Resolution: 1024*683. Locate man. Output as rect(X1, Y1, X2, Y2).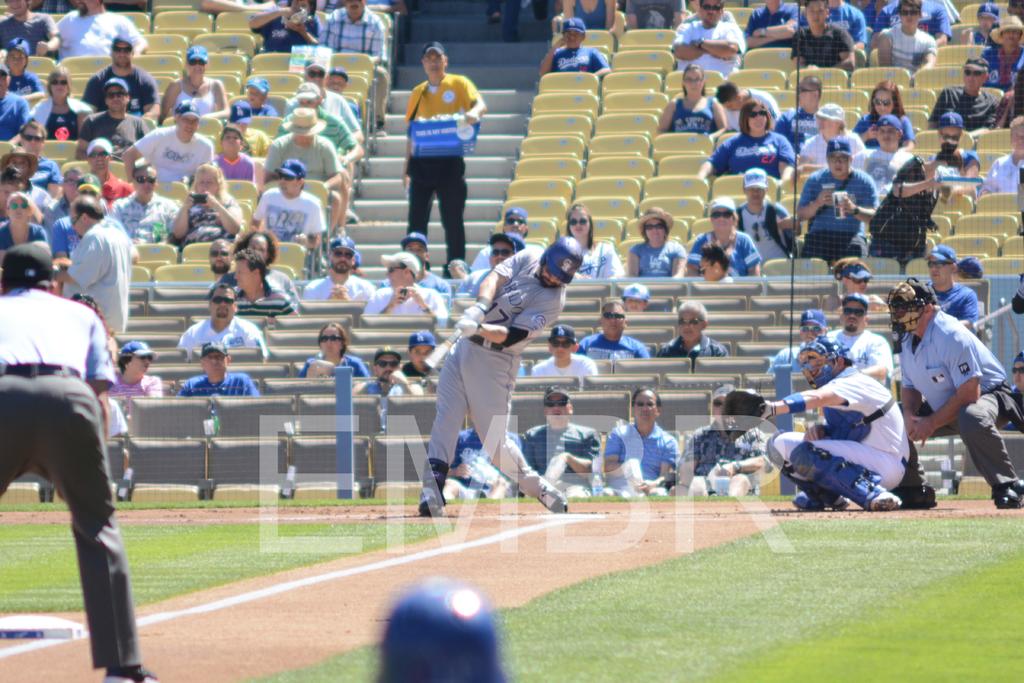
rect(275, 81, 364, 181).
